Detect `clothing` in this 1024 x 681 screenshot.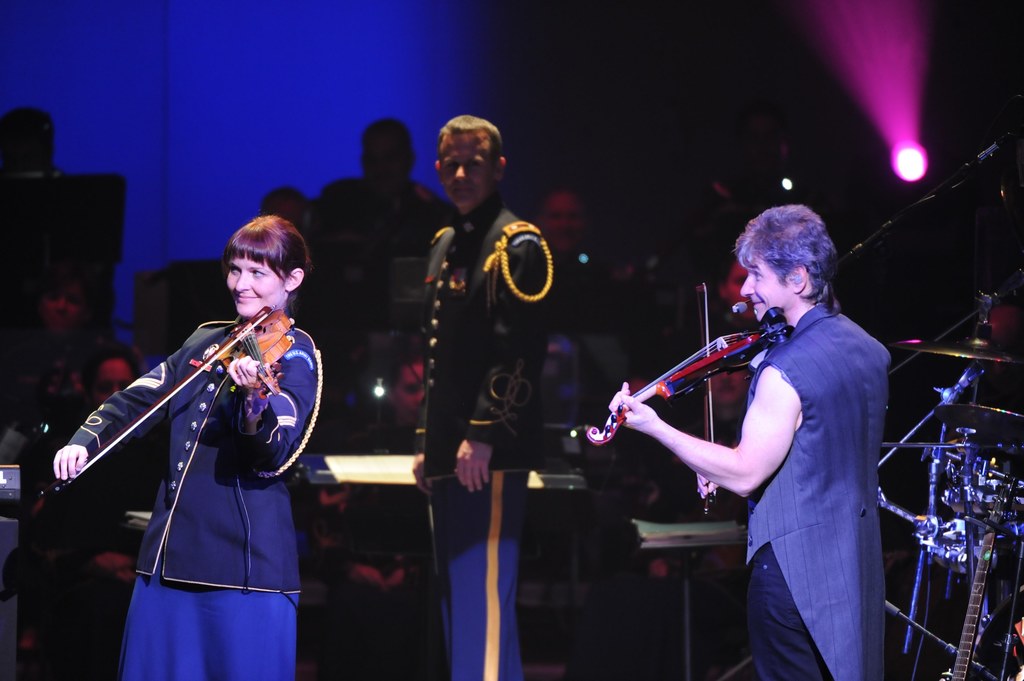
Detection: locate(746, 308, 892, 680).
